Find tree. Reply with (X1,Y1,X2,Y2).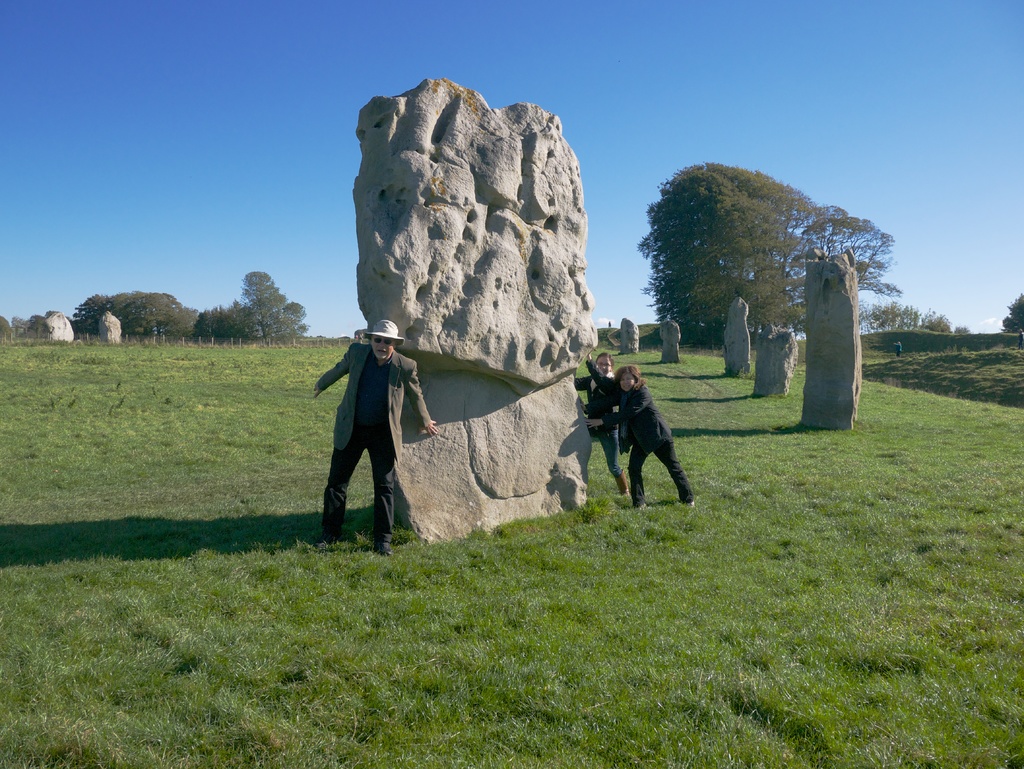
(633,156,911,350).
